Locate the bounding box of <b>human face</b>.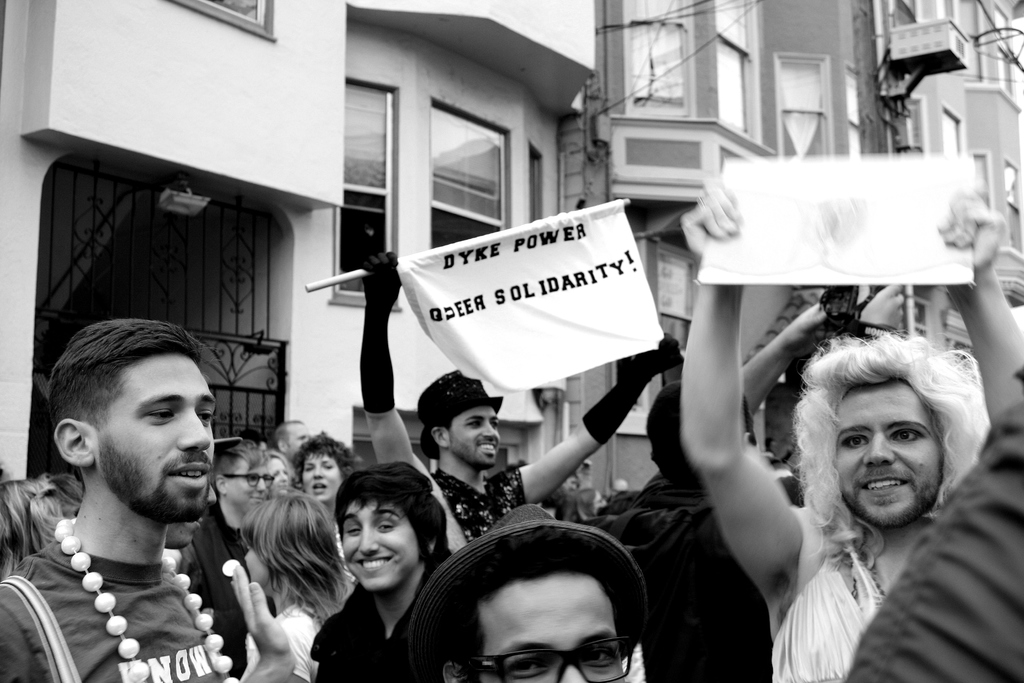
Bounding box: 837 379 942 525.
